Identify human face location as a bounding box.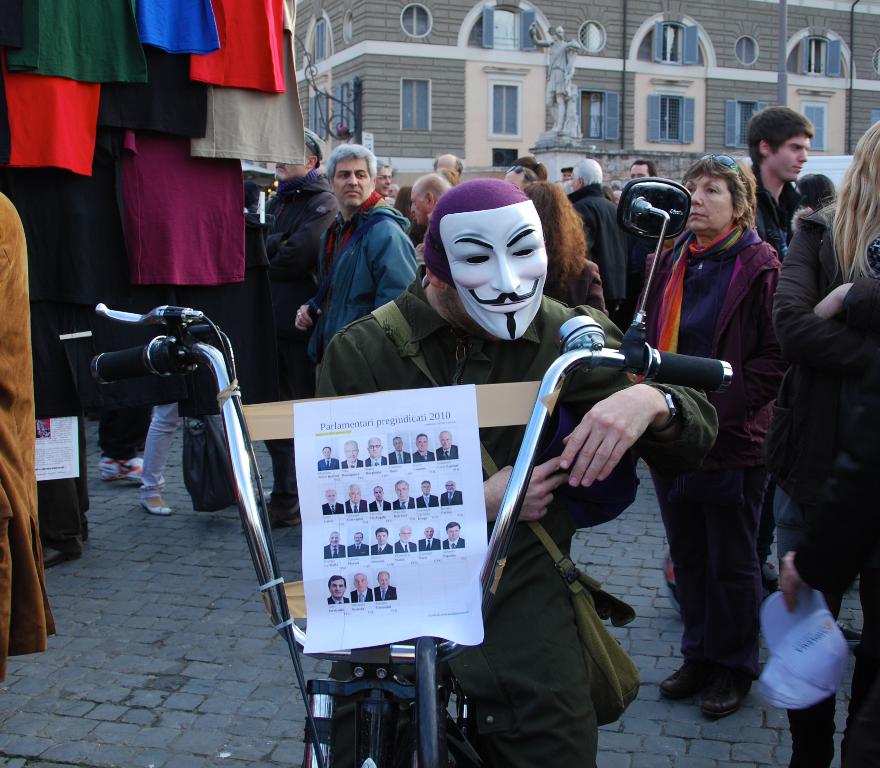
region(439, 434, 453, 449).
